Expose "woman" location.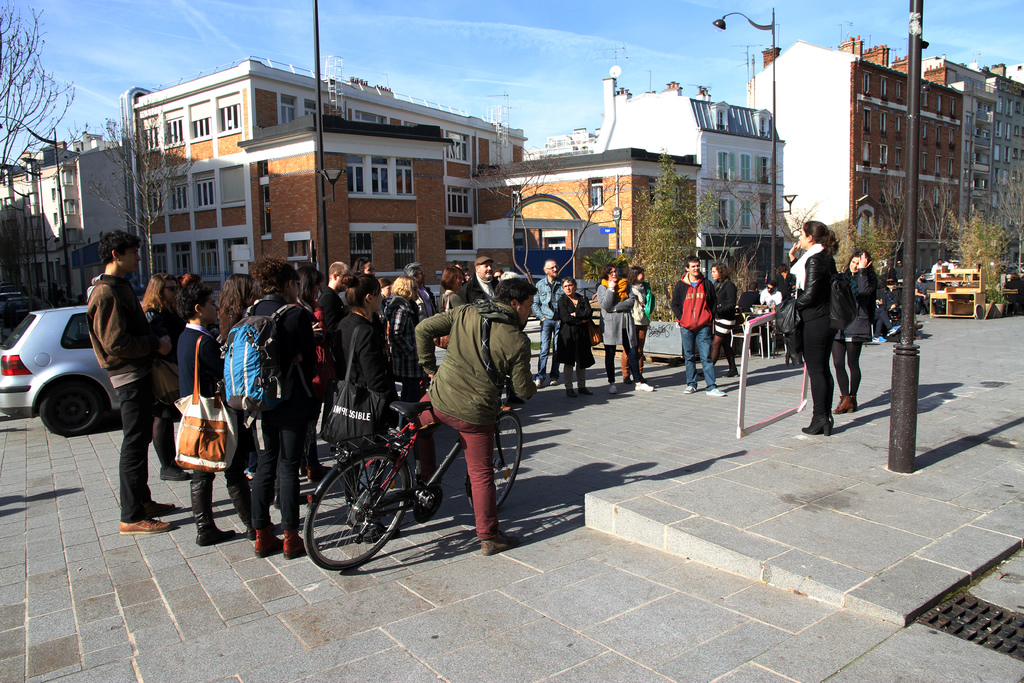
Exposed at [298, 265, 342, 483].
